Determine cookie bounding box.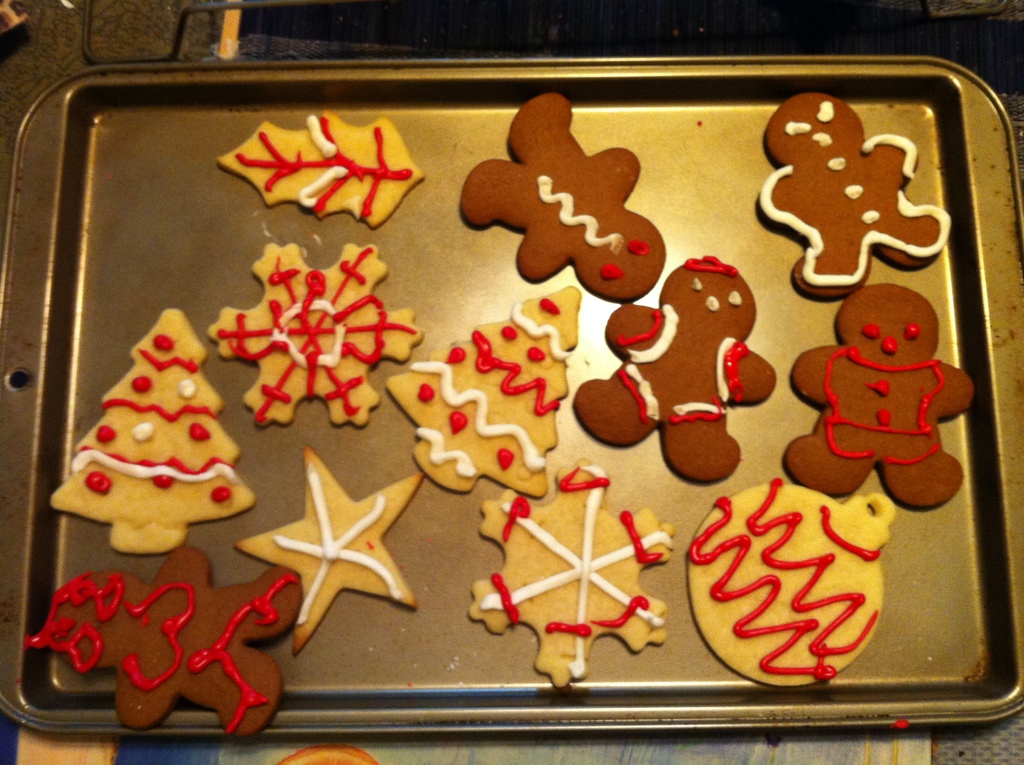
Determined: 386 284 580 500.
